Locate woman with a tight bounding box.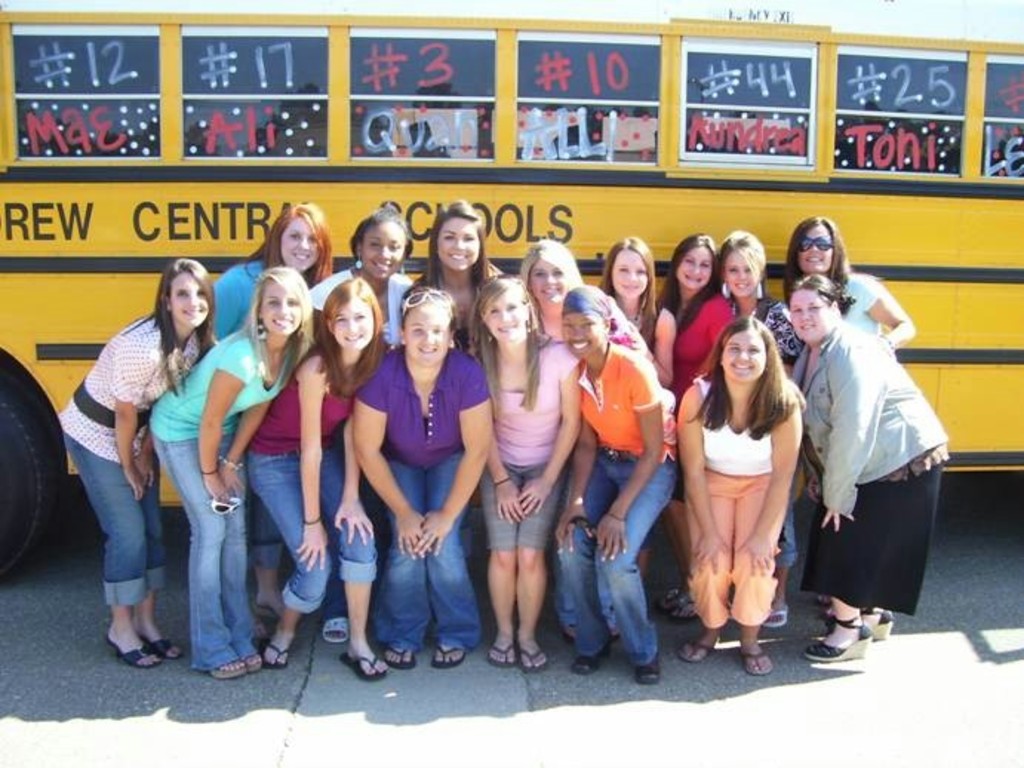
rect(212, 197, 335, 341).
